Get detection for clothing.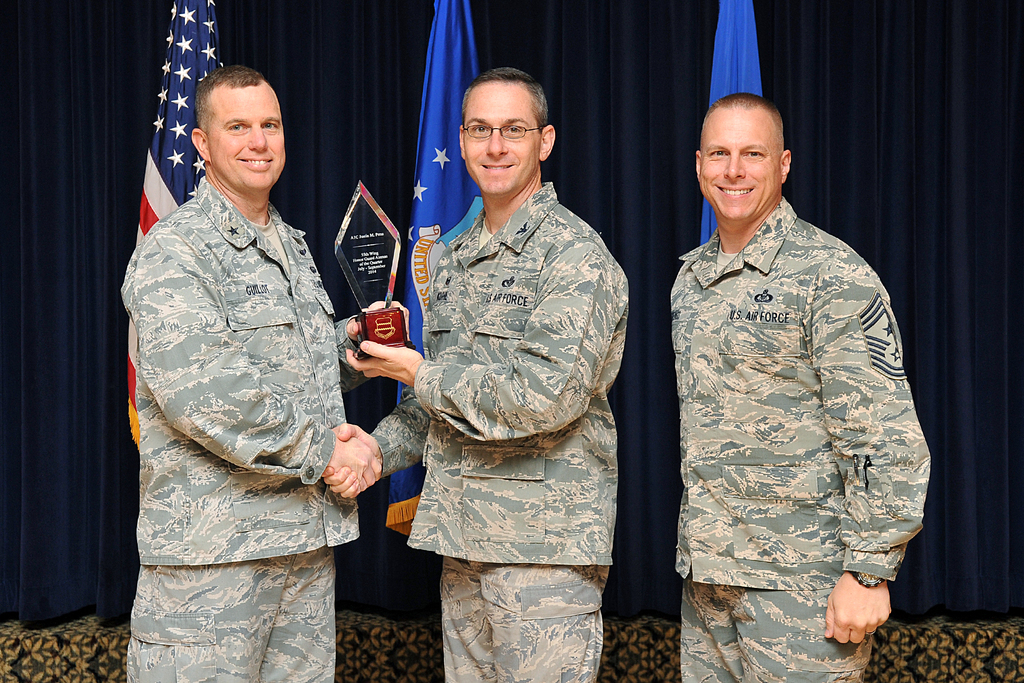
Detection: crop(129, 176, 356, 682).
